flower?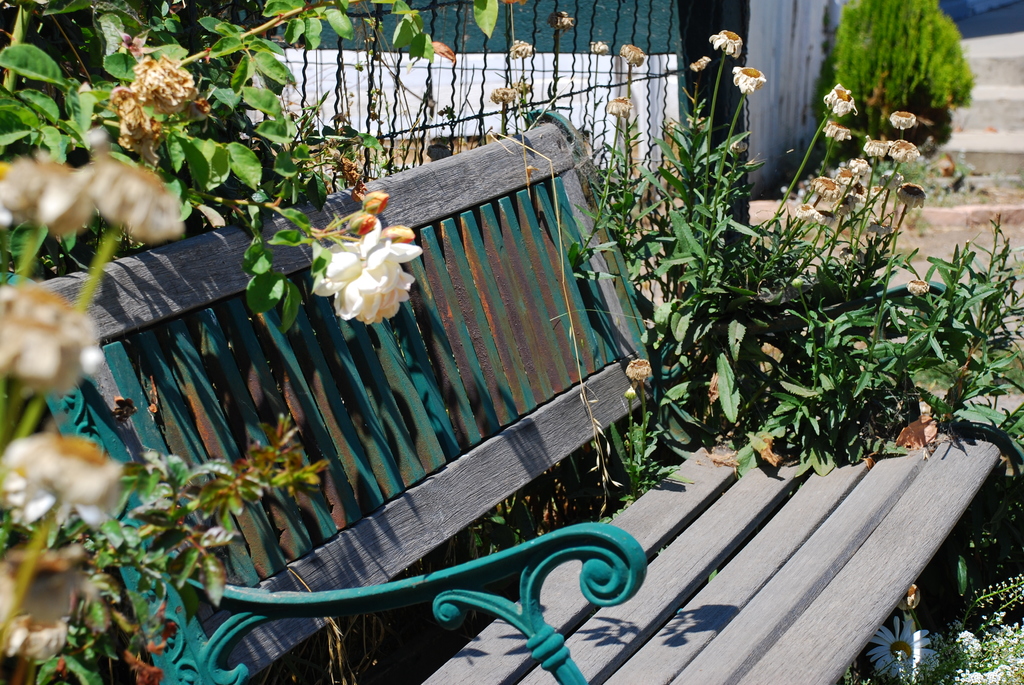
84/154/180/243
